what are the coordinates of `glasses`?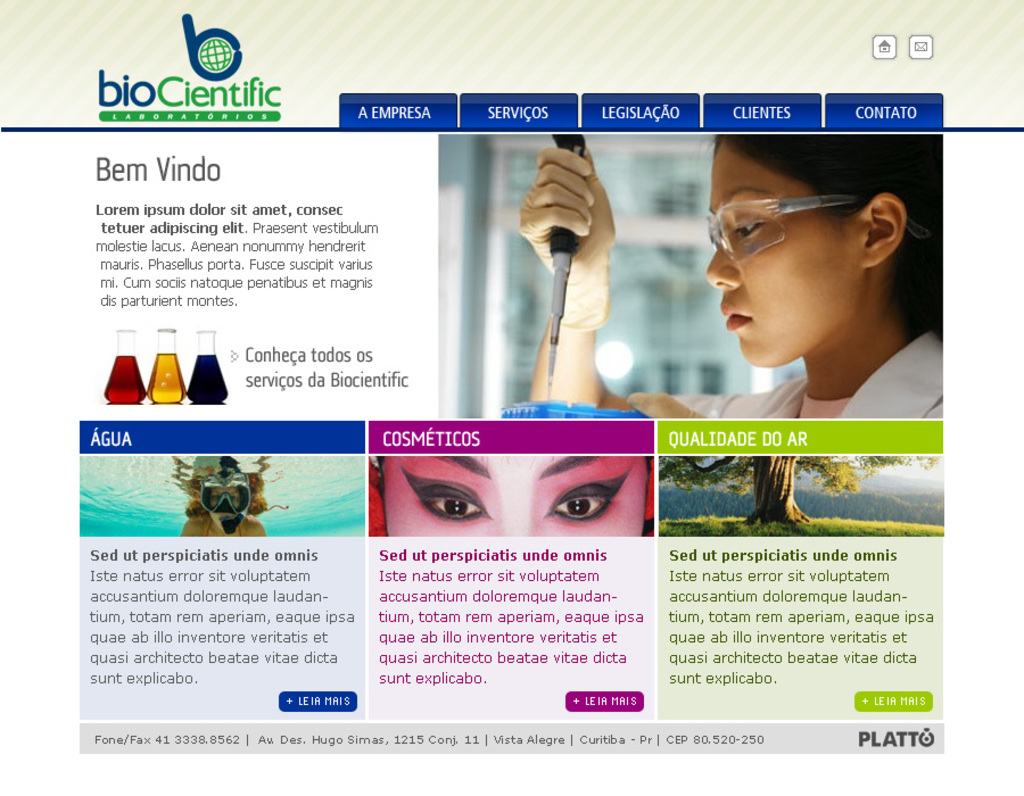
l=713, t=186, r=860, b=255.
